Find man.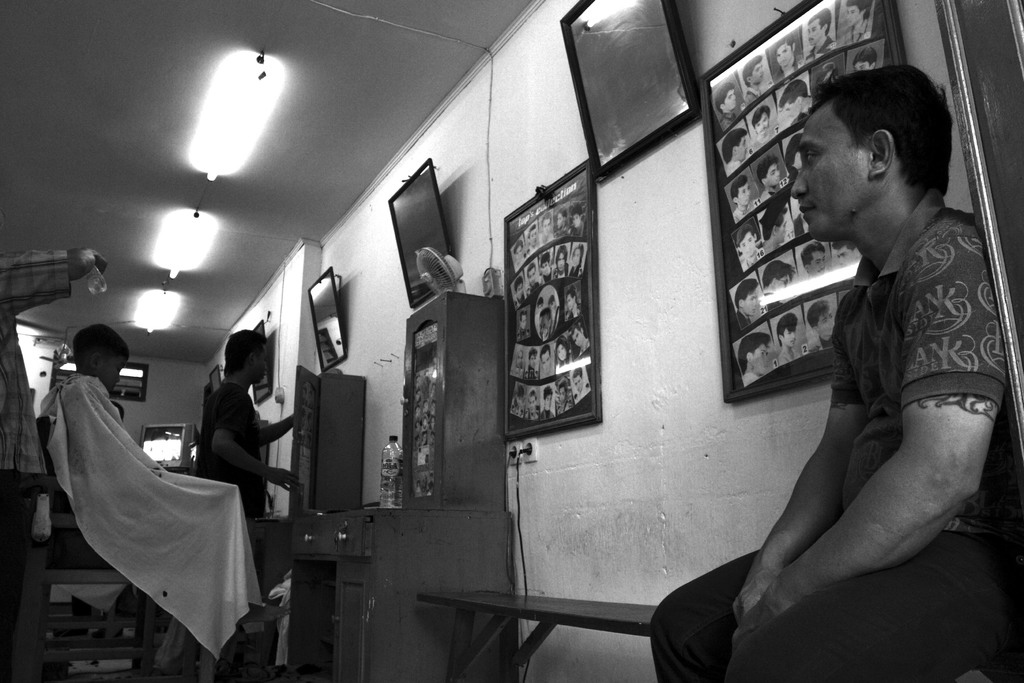
detection(555, 208, 572, 237).
